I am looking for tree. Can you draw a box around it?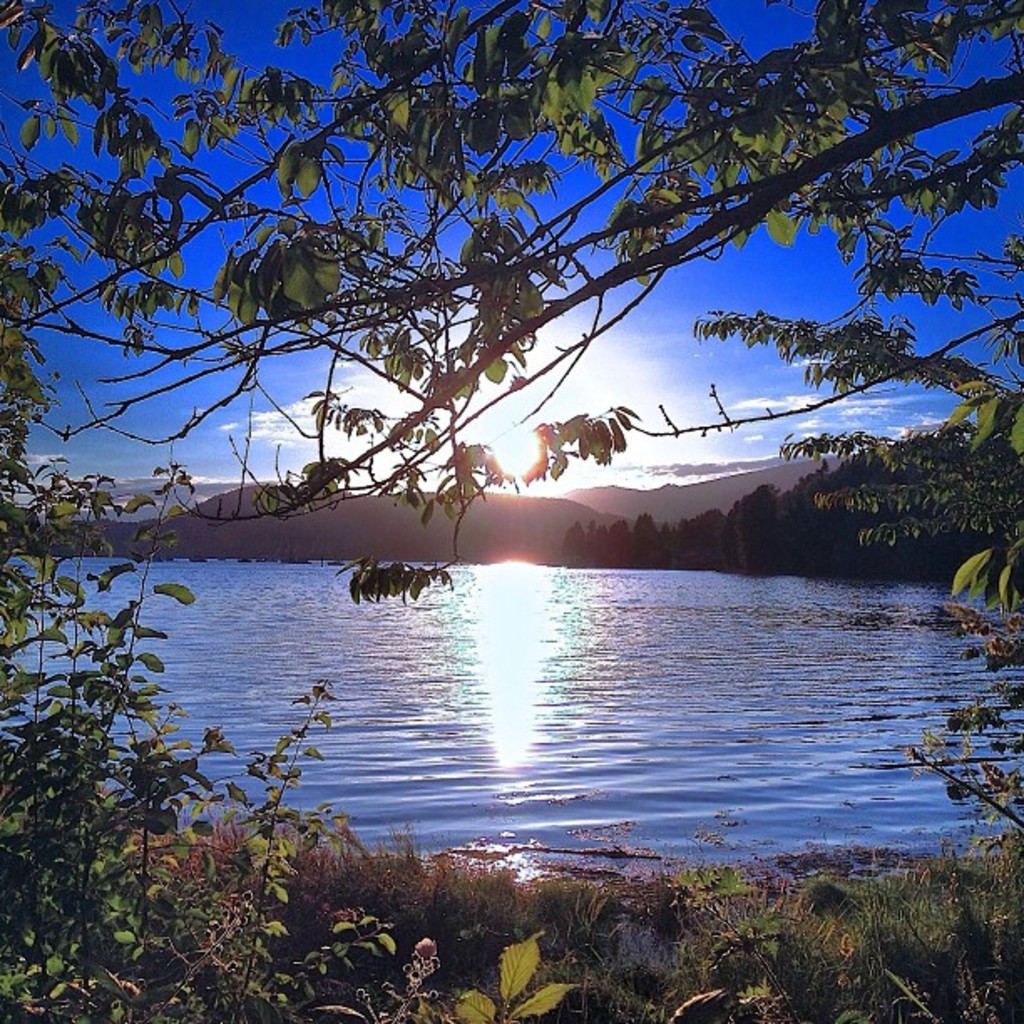
Sure, the bounding box is left=0, top=0, right=1022, bottom=616.
